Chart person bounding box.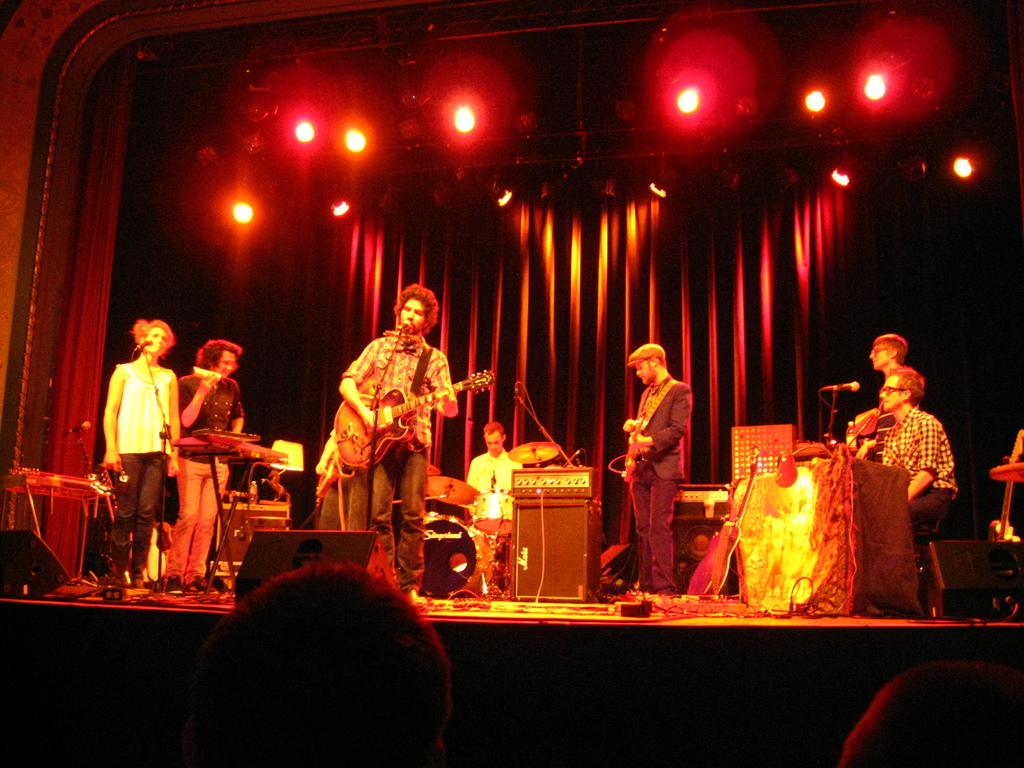
Charted: (169,340,246,598).
